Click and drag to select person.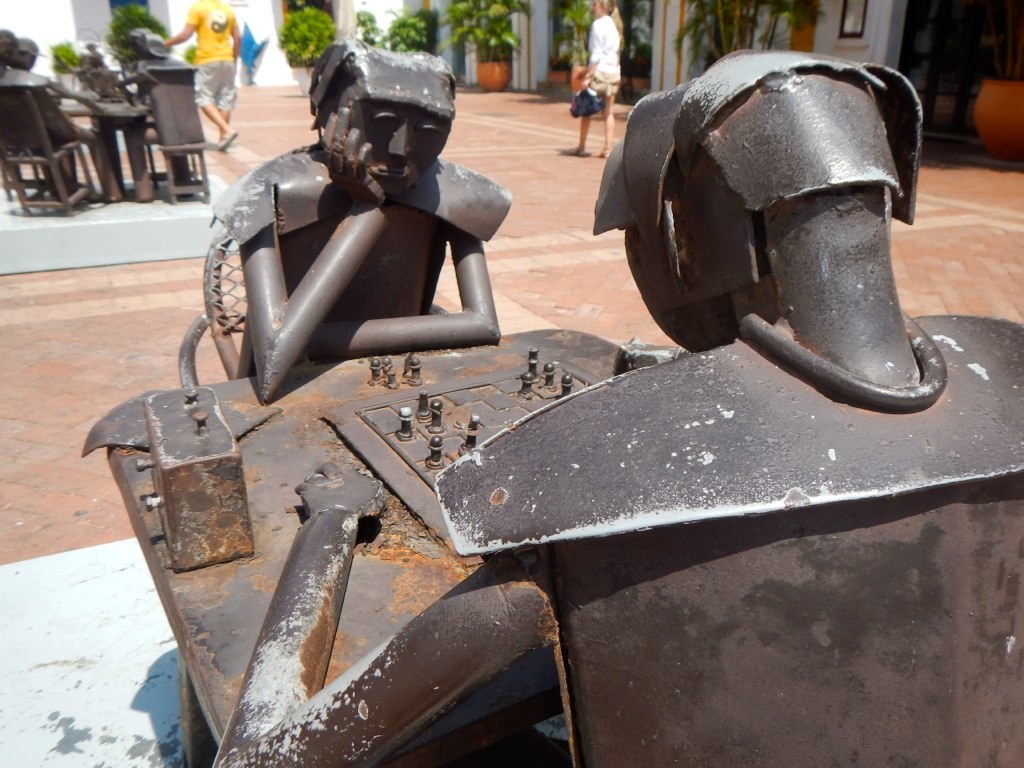
Selection: [161, 0, 249, 156].
